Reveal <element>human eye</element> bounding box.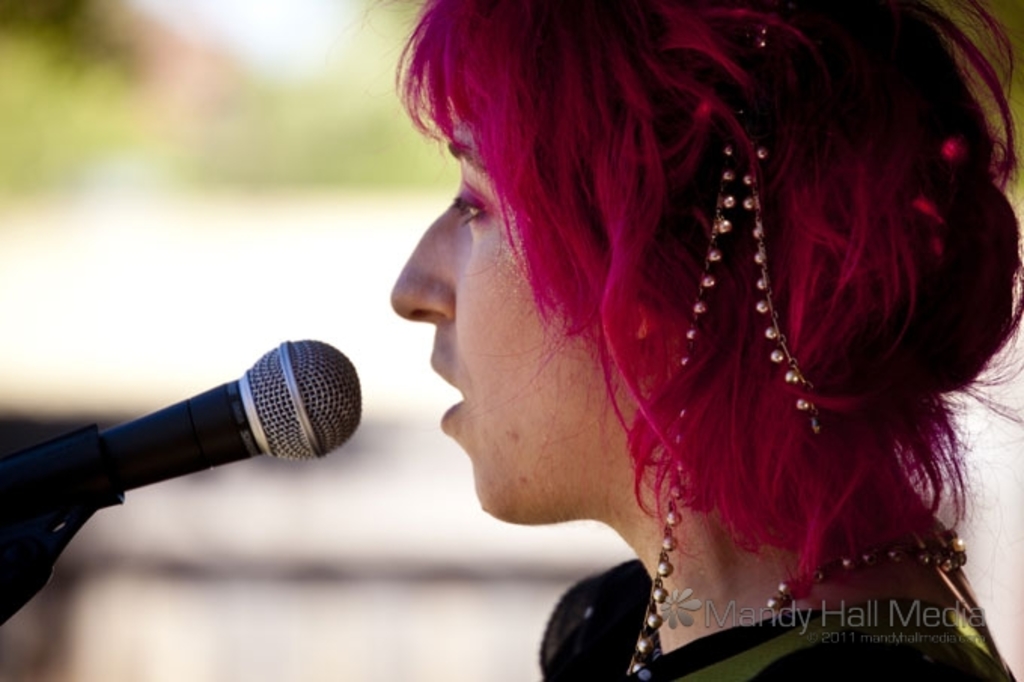
Revealed: BBox(446, 178, 488, 233).
